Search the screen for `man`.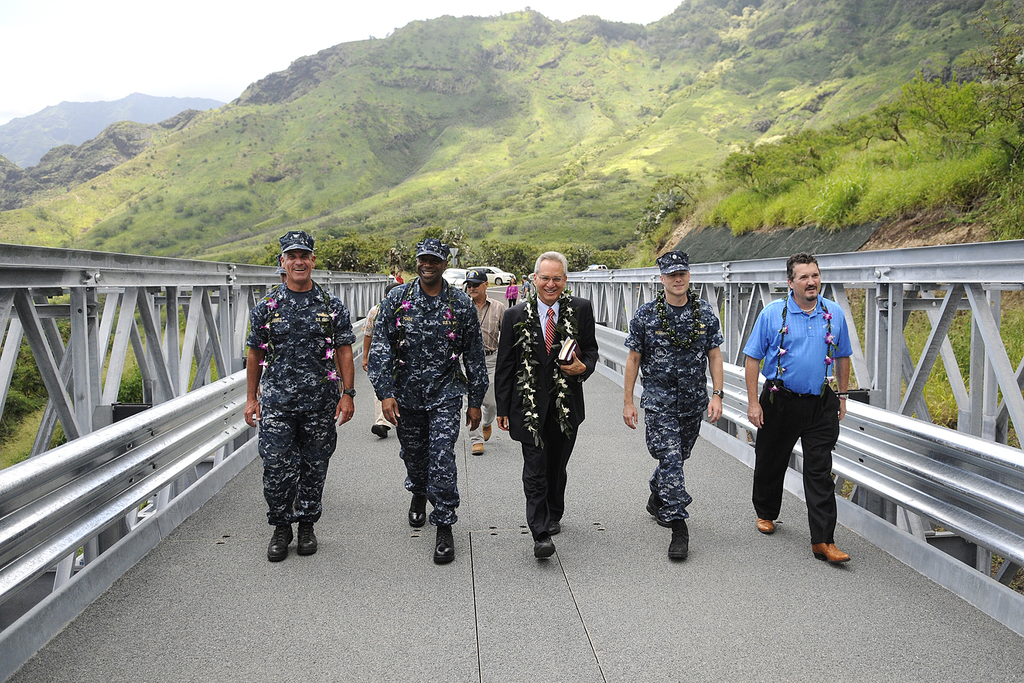
Found at locate(492, 252, 599, 553).
